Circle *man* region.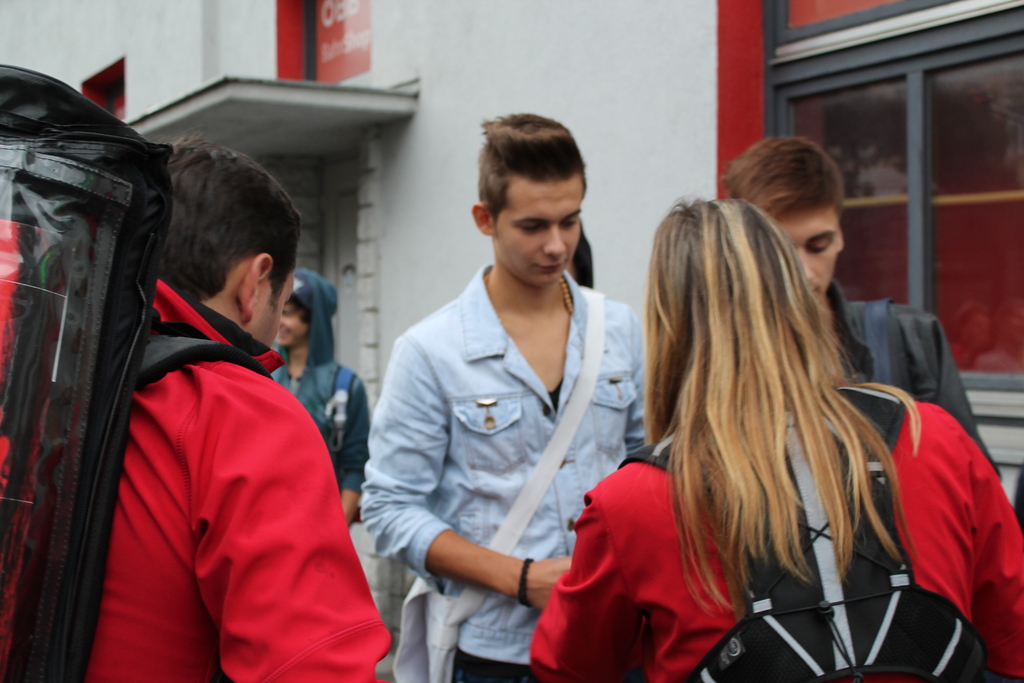
Region: pyautogui.locateOnScreen(0, 138, 395, 682).
